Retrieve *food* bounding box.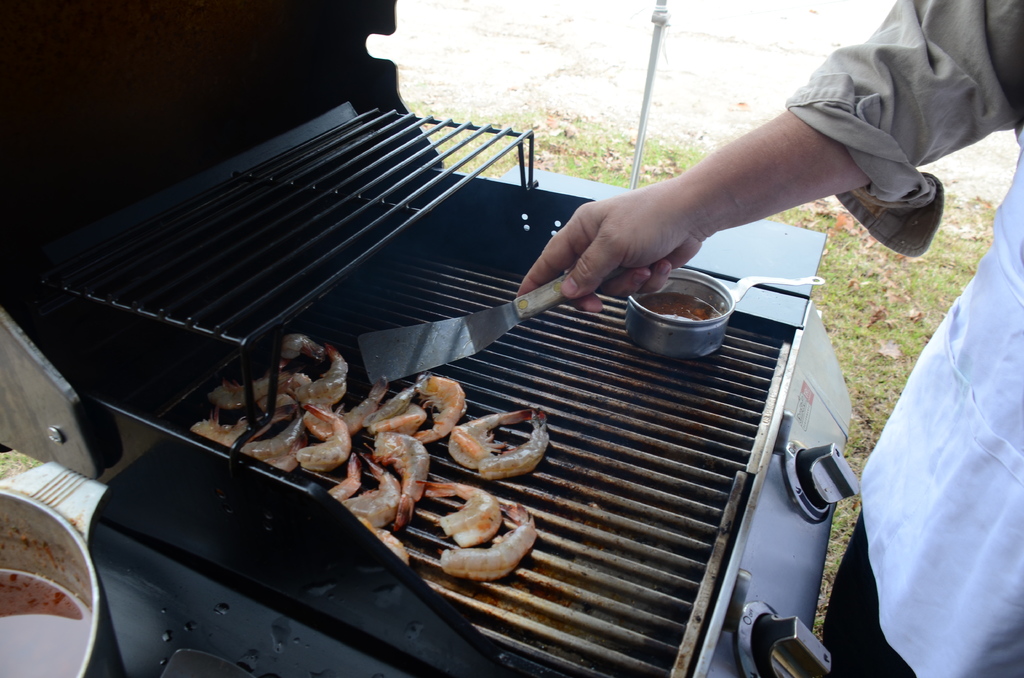
Bounding box: bbox=(425, 480, 502, 549).
